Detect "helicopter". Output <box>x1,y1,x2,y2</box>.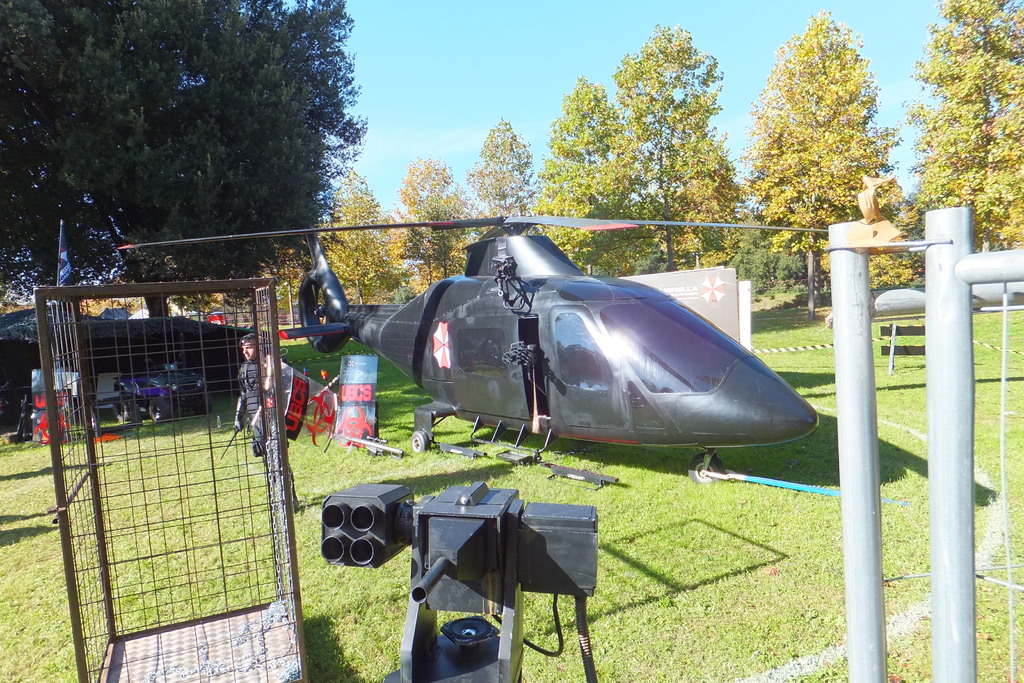
<box>221,219,829,486</box>.
